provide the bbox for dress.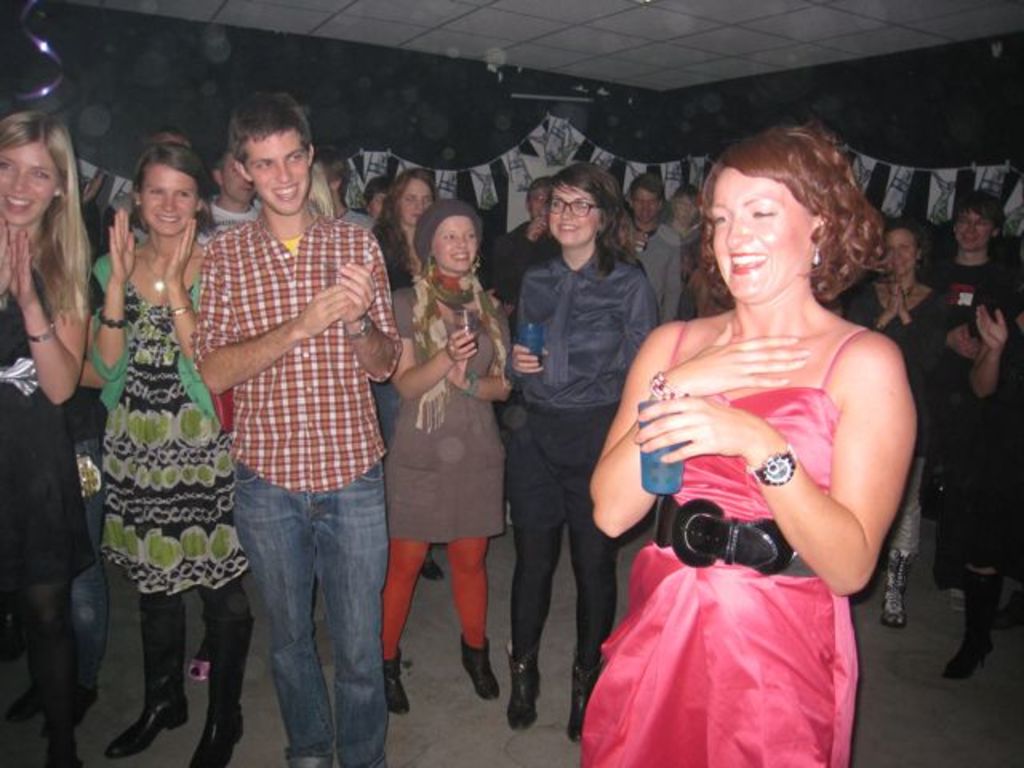
(left=598, top=253, right=899, bottom=760).
